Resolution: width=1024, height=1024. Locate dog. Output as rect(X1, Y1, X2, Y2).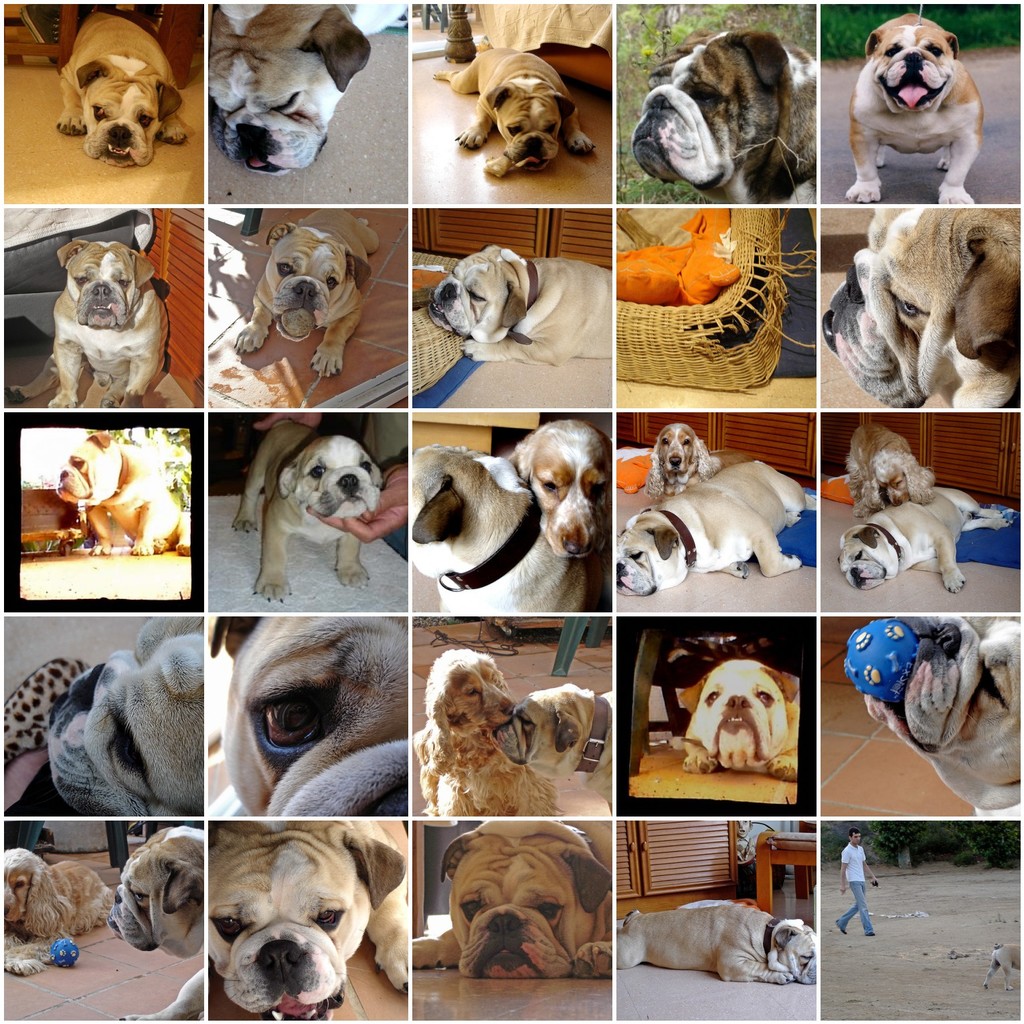
rect(618, 458, 817, 594).
